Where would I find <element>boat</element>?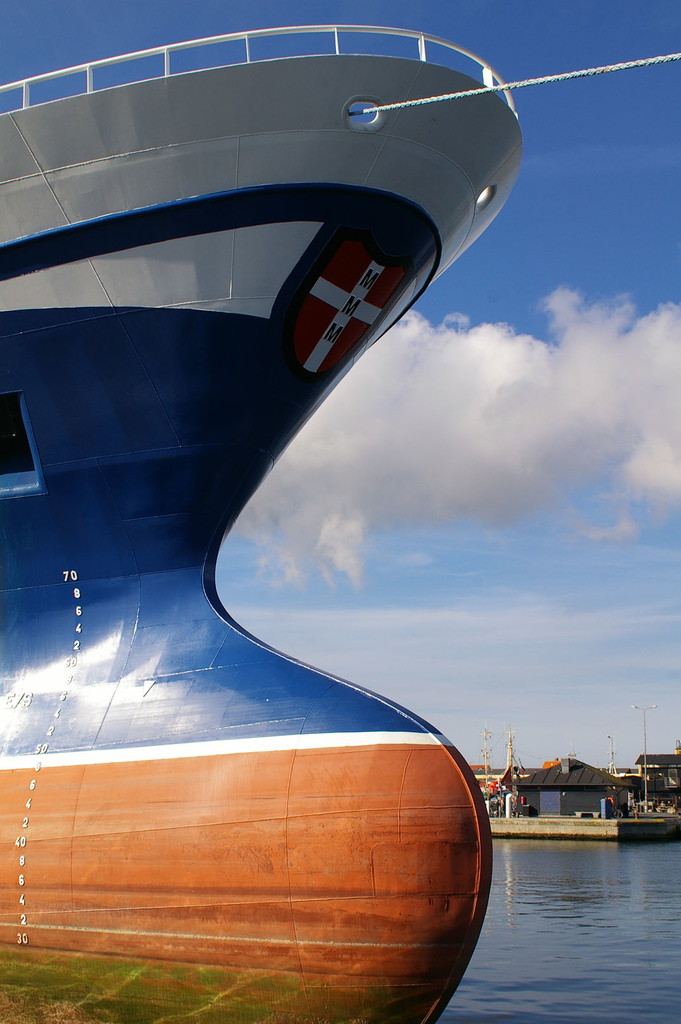
At {"x1": 0, "y1": 18, "x2": 526, "y2": 993}.
